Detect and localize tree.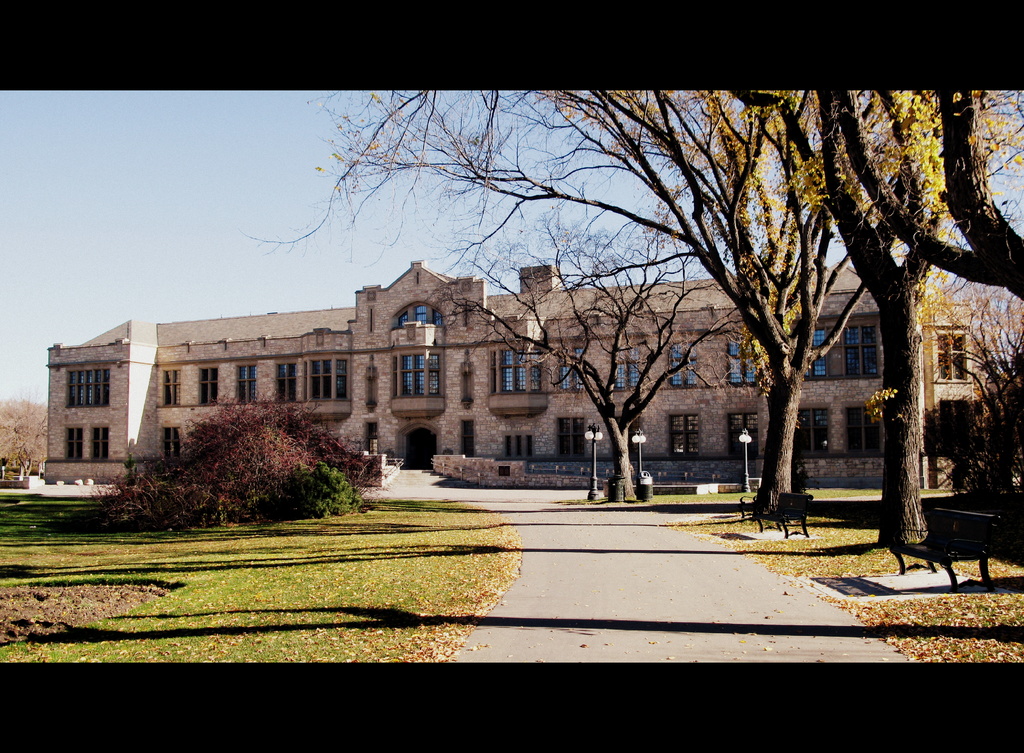
Localized at <region>90, 384, 381, 527</region>.
